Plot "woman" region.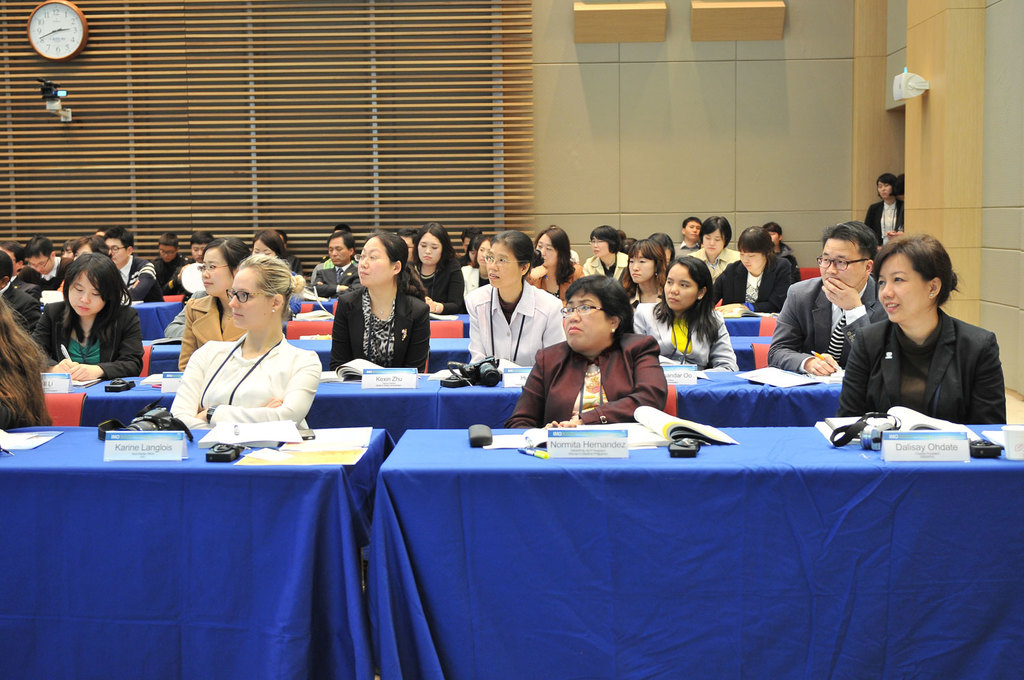
Plotted at select_region(580, 218, 631, 283).
